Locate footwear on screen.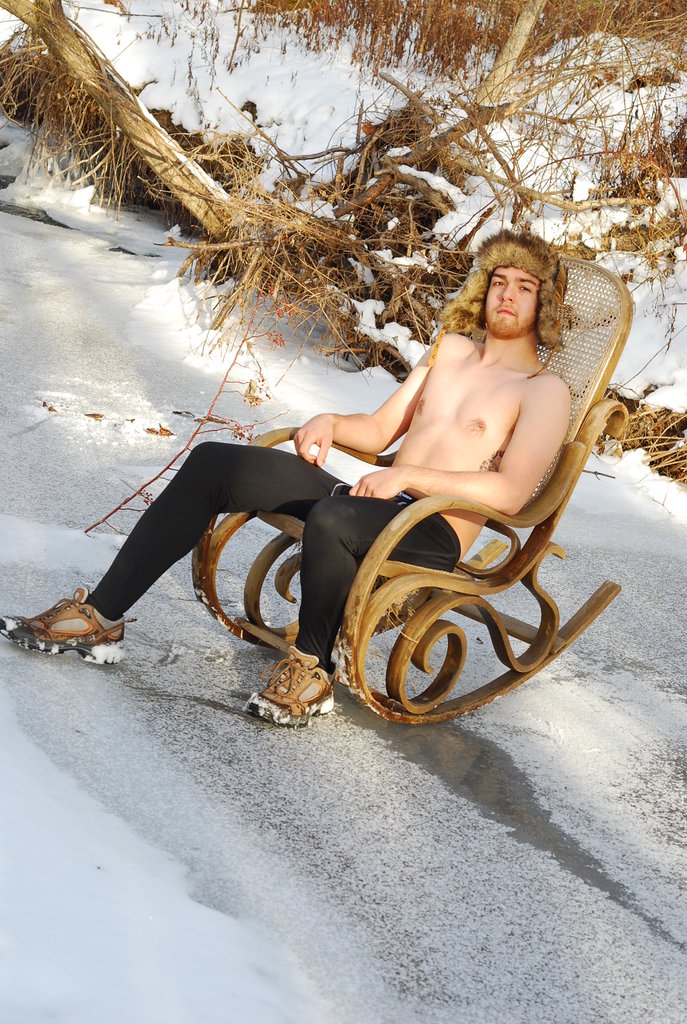
On screen at rect(0, 579, 137, 672).
